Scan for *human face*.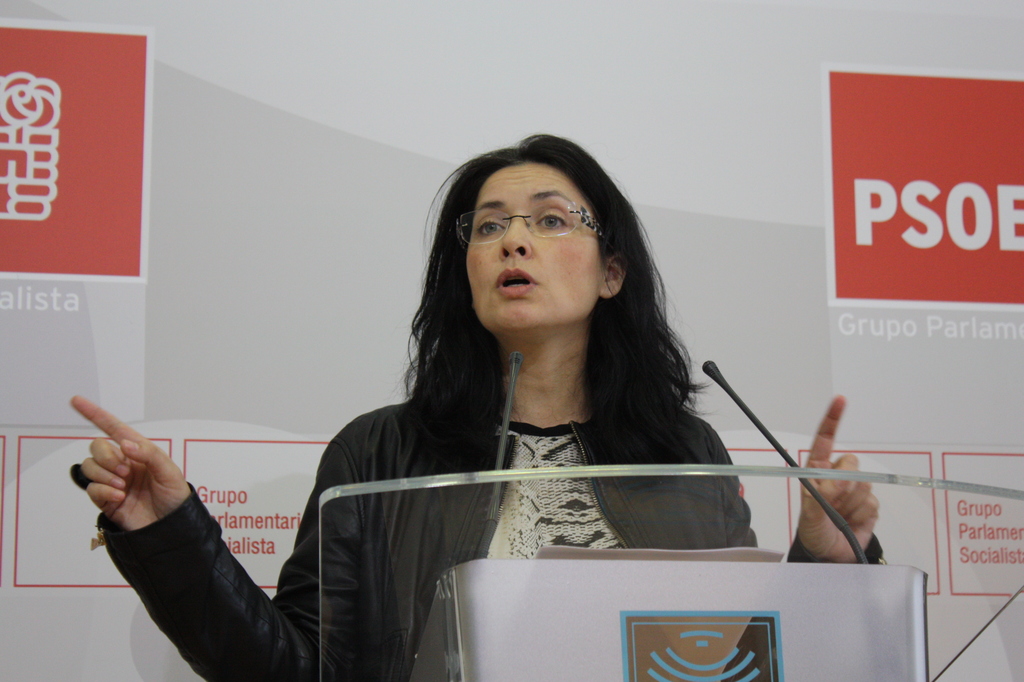
Scan result: [466, 161, 601, 325].
